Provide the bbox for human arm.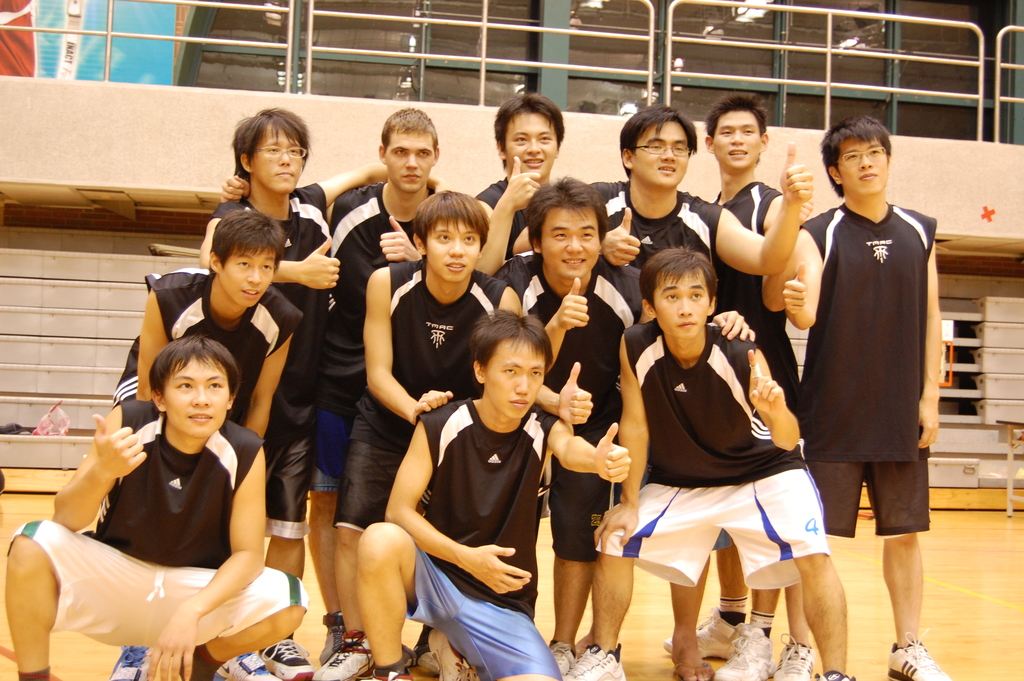
189 206 343 290.
